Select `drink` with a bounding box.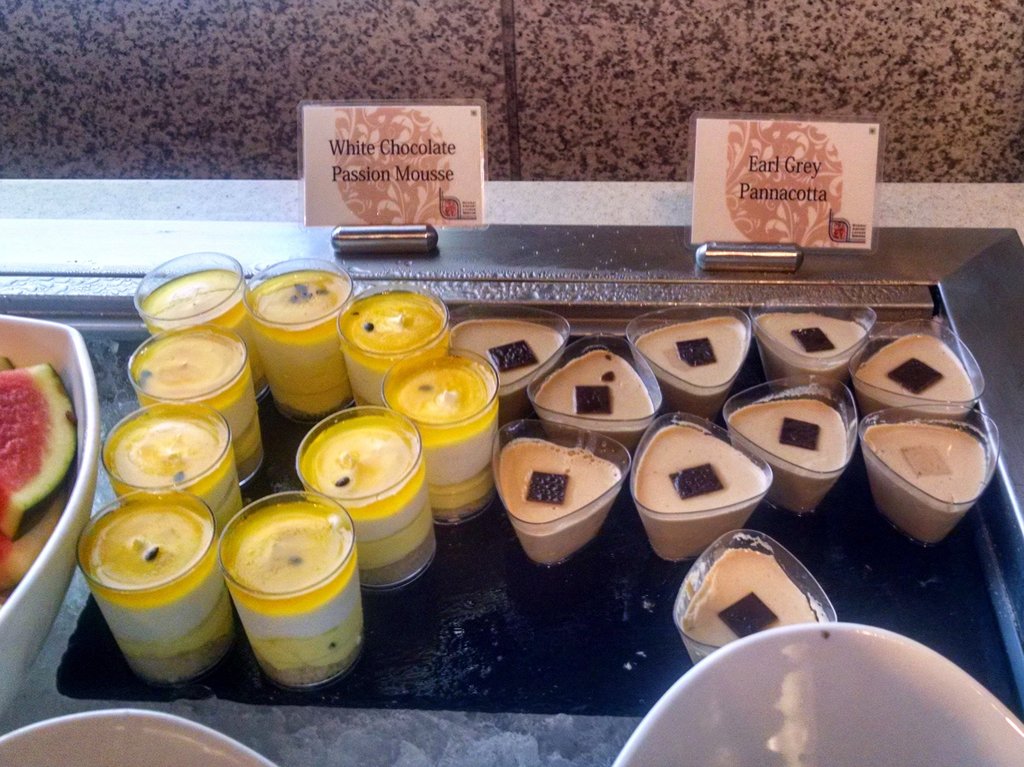
bbox=(495, 436, 619, 566).
